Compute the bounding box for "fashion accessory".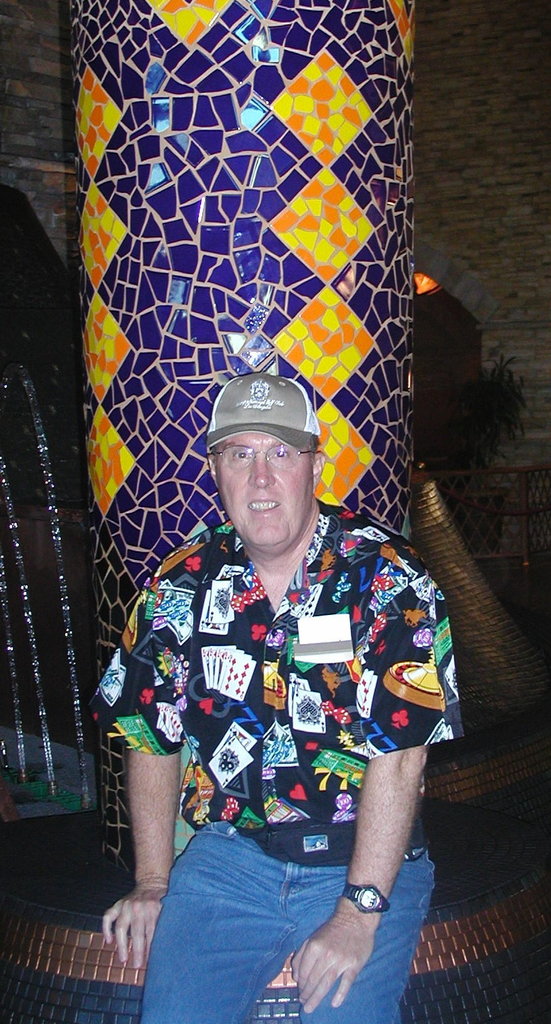
BBox(200, 370, 320, 456).
